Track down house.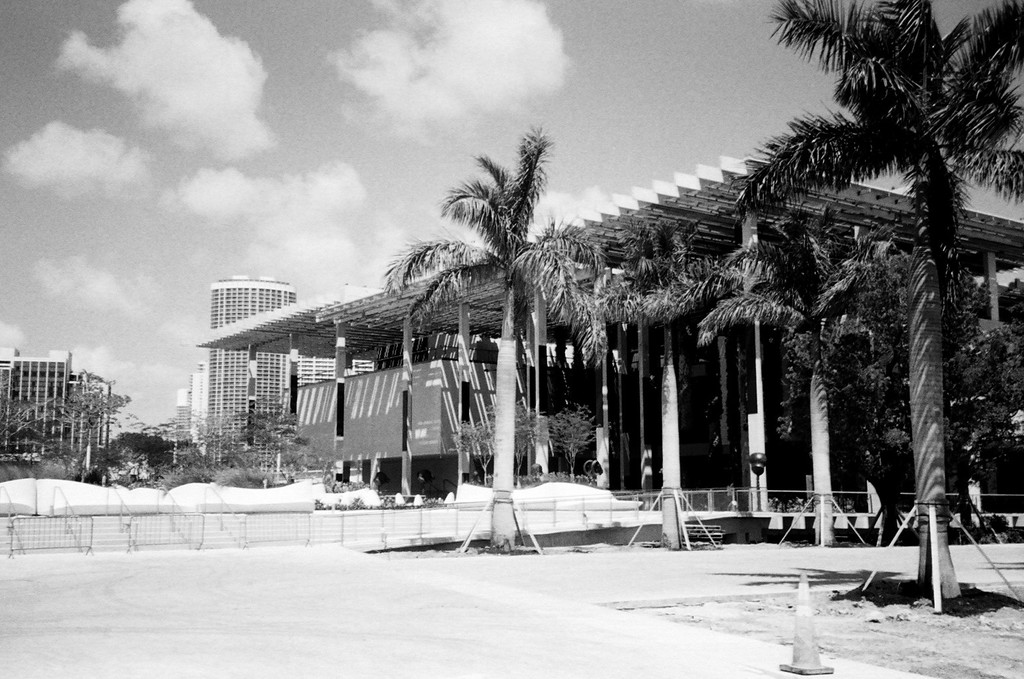
Tracked to [left=5, top=340, right=109, bottom=488].
